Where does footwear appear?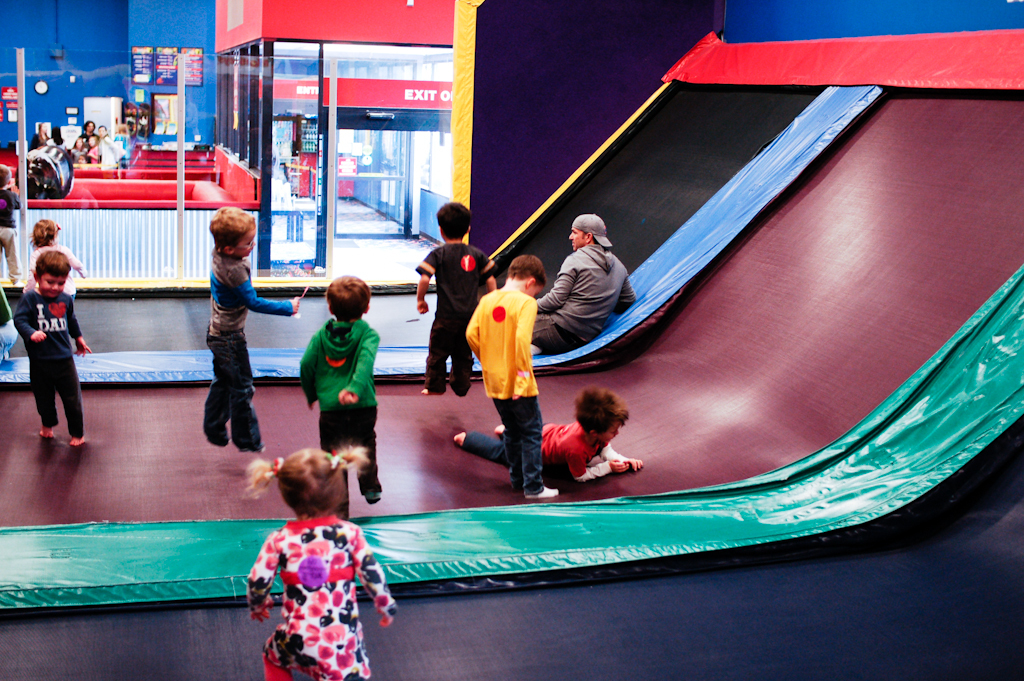
Appears at bbox(39, 430, 51, 438).
